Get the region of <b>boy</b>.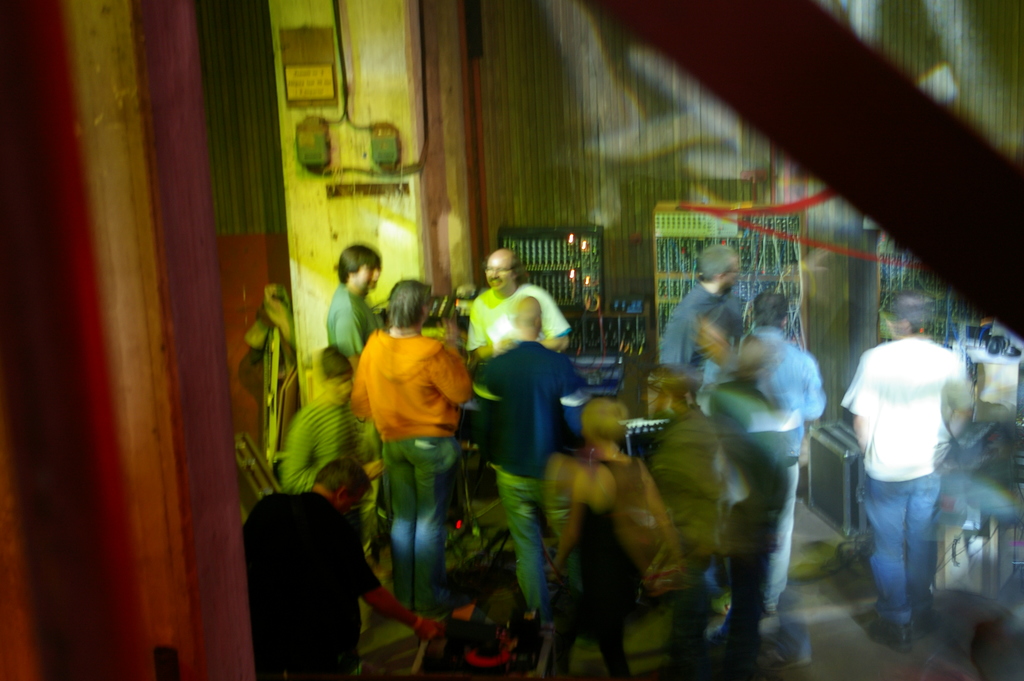
rect(293, 335, 393, 532).
